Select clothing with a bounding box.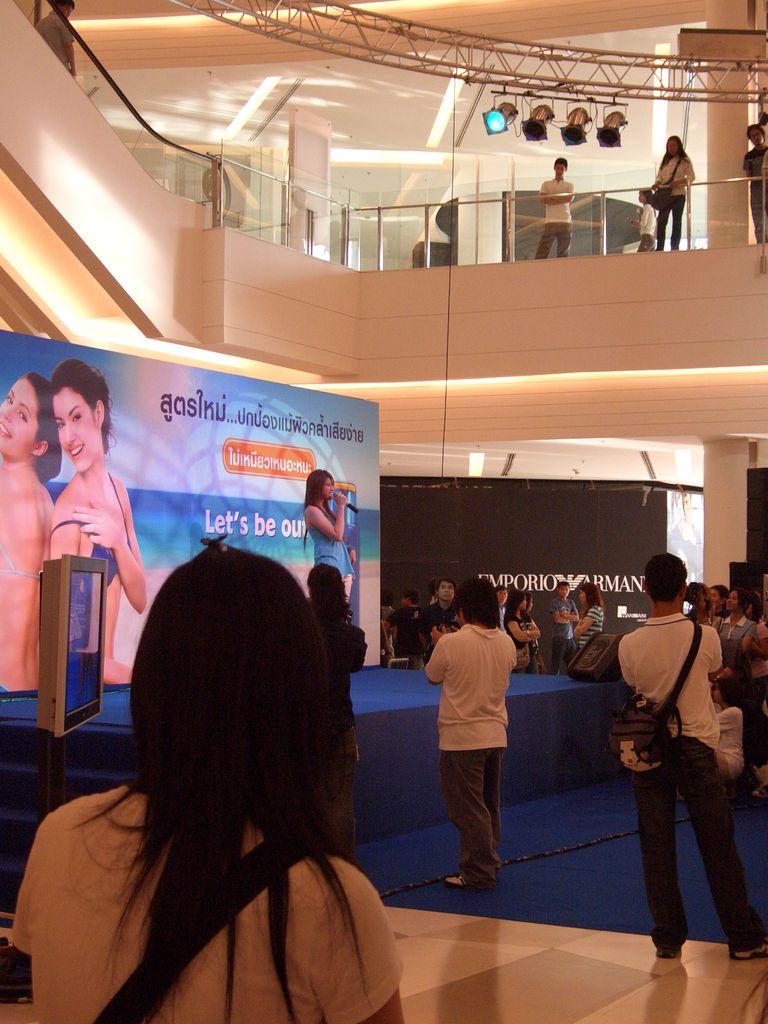
bbox=(418, 610, 518, 867).
